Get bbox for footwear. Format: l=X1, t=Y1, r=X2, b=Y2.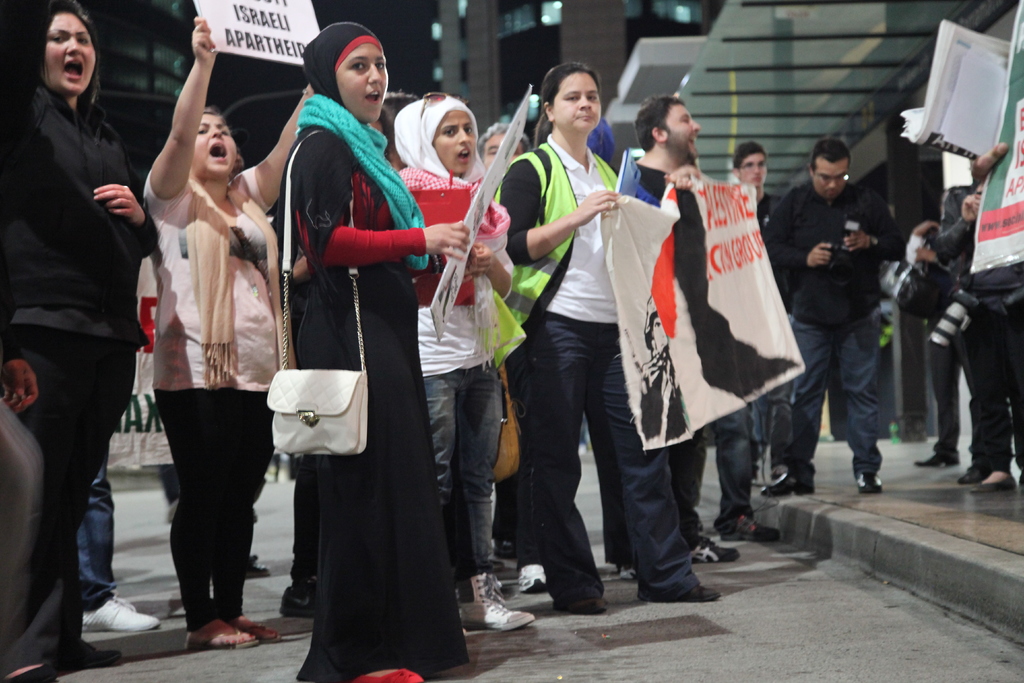
l=756, t=473, r=814, b=494.
